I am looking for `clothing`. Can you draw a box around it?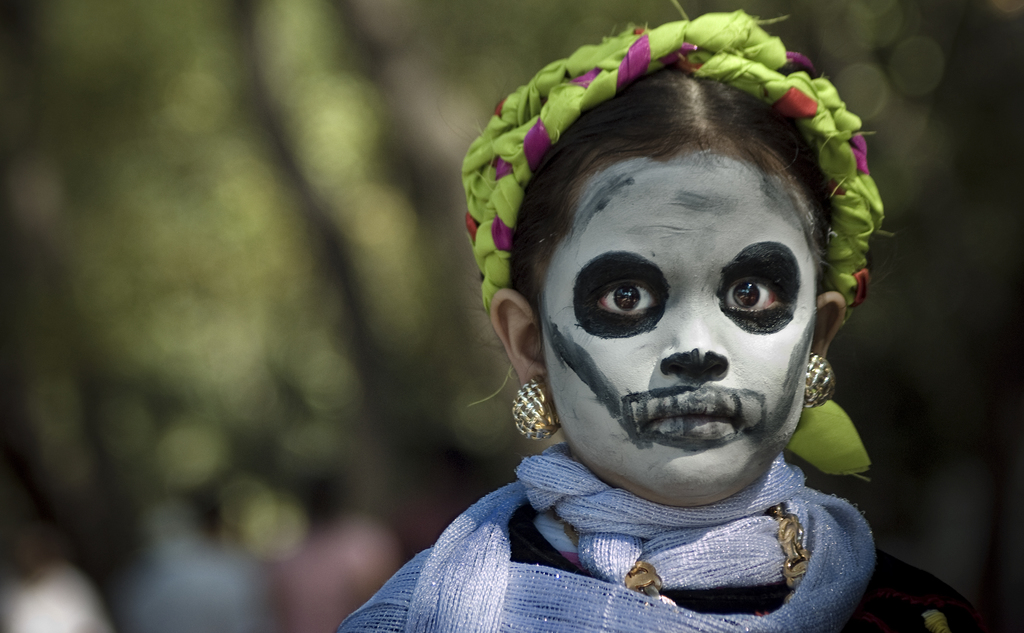
Sure, the bounding box is [x1=356, y1=390, x2=937, y2=620].
